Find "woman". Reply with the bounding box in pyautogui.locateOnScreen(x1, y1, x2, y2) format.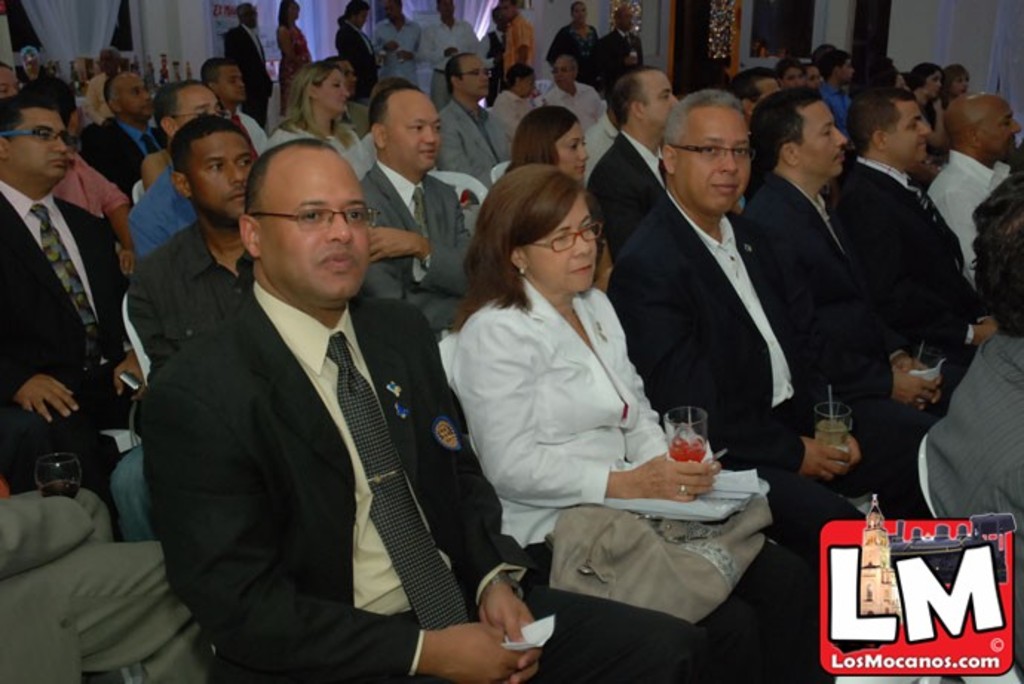
pyautogui.locateOnScreen(456, 159, 873, 683).
